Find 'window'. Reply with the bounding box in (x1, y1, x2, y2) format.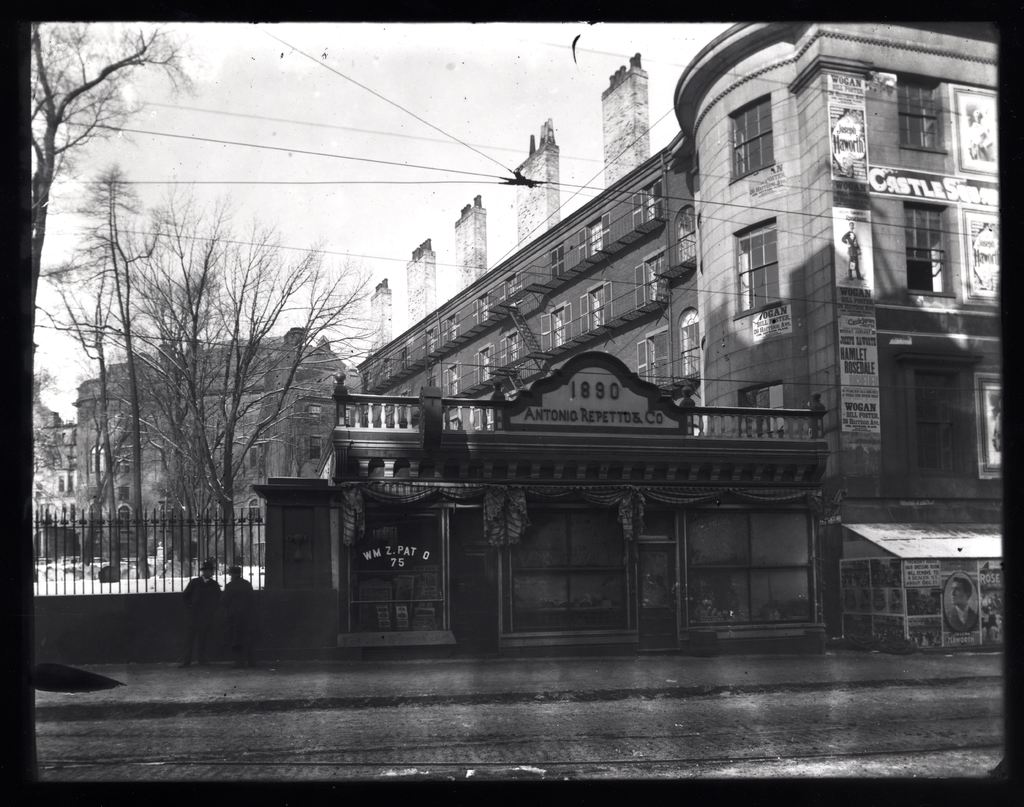
(901, 76, 948, 151).
